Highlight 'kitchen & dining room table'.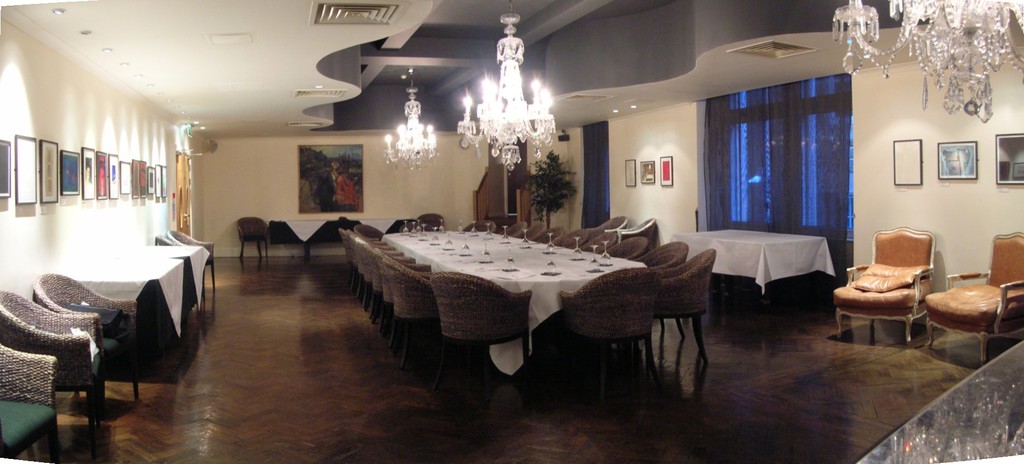
Highlighted region: x1=347, y1=217, x2=673, y2=364.
